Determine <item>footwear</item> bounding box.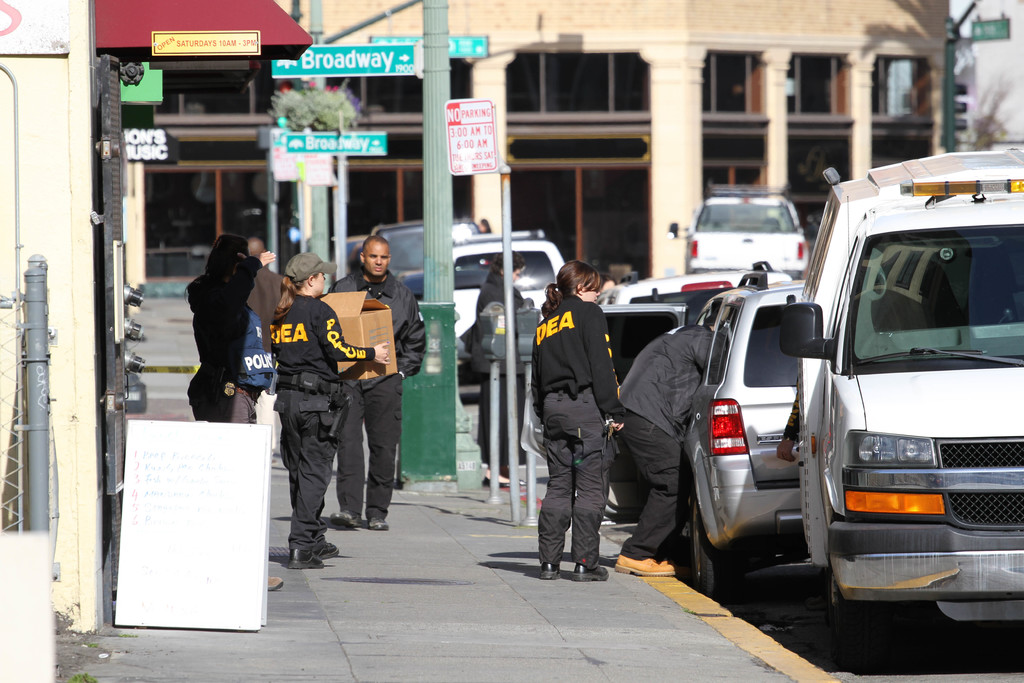
Determined: Rect(572, 559, 609, 583).
